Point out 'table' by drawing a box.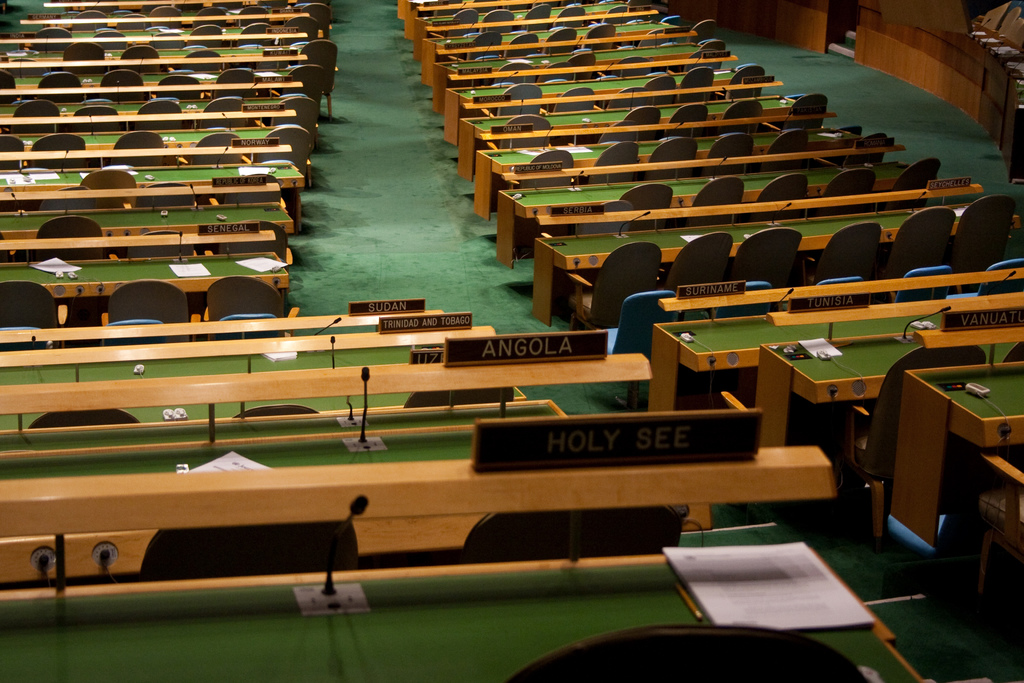
[0, 249, 287, 318].
